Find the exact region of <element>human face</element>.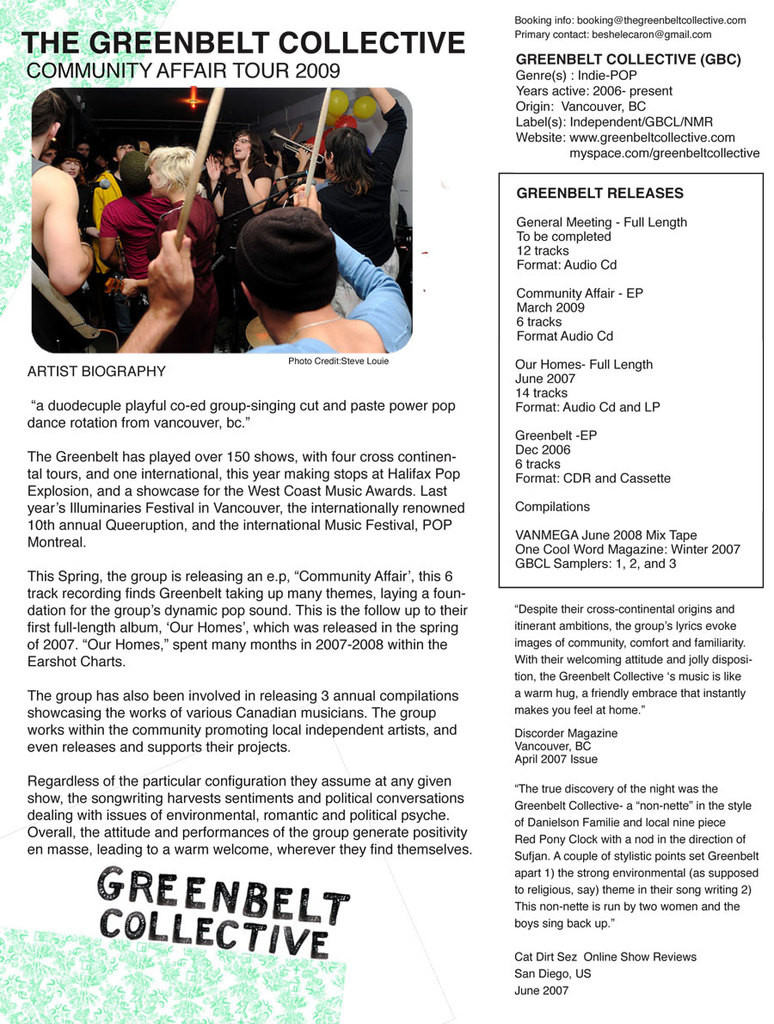
Exact region: rect(146, 165, 163, 194).
